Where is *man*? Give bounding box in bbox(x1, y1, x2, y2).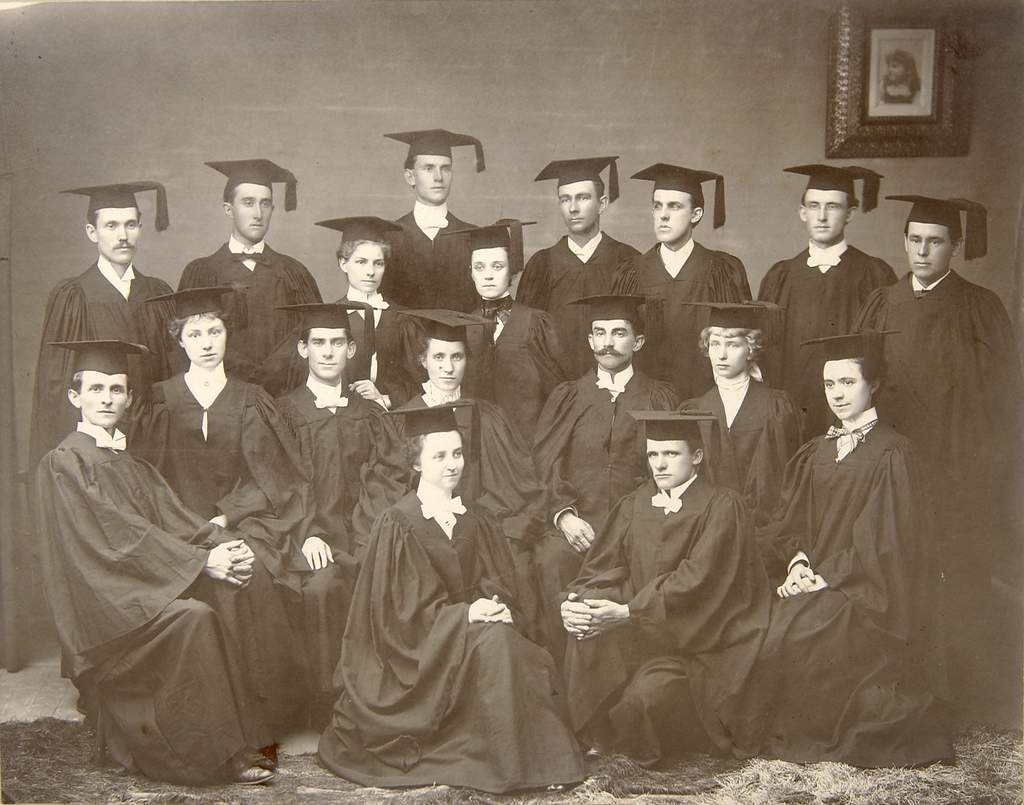
bbox(435, 219, 573, 429).
